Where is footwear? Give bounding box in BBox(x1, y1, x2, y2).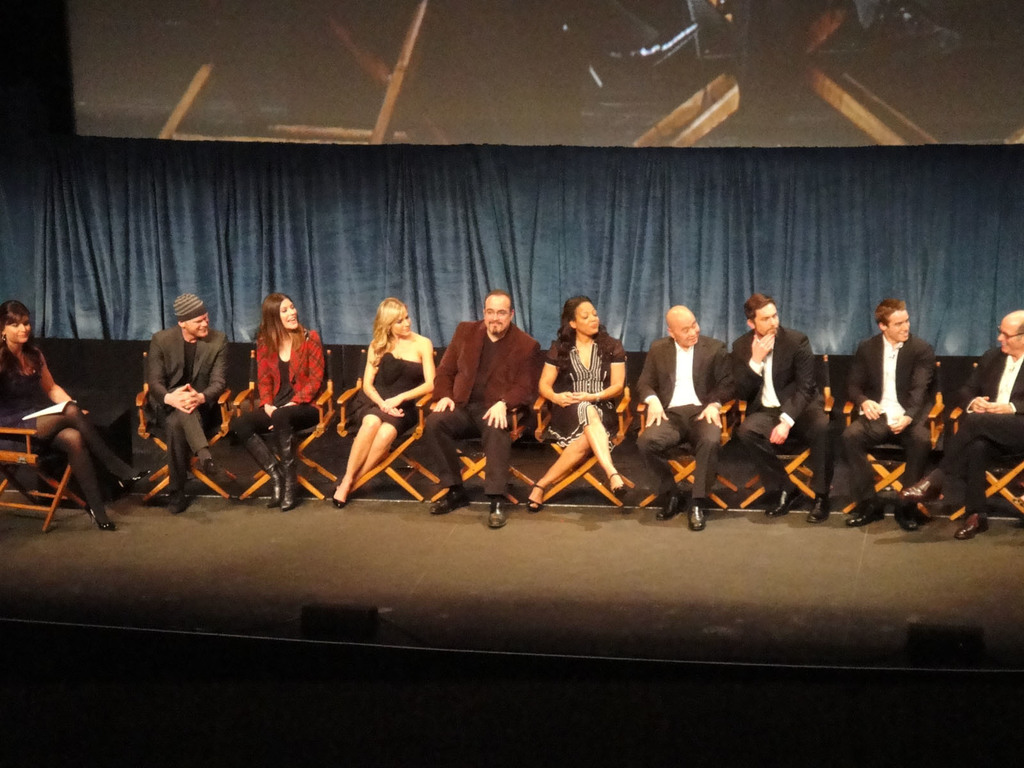
BBox(844, 501, 884, 532).
